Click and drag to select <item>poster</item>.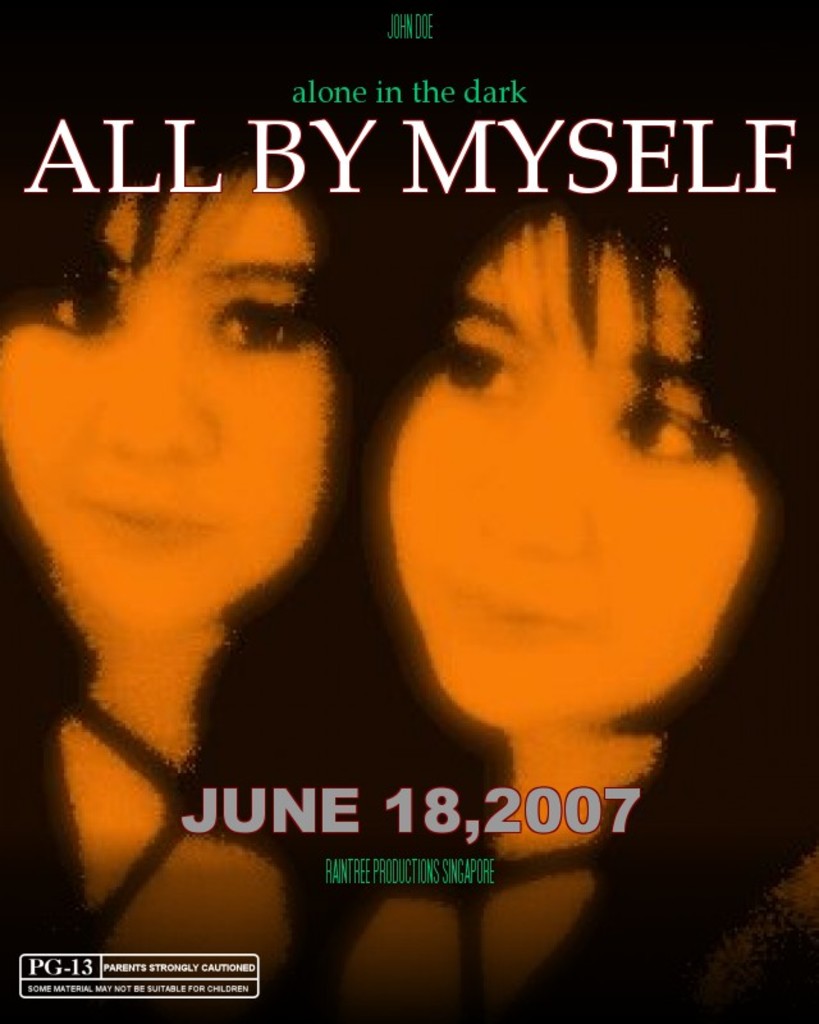
Selection: Rect(0, 3, 814, 1021).
